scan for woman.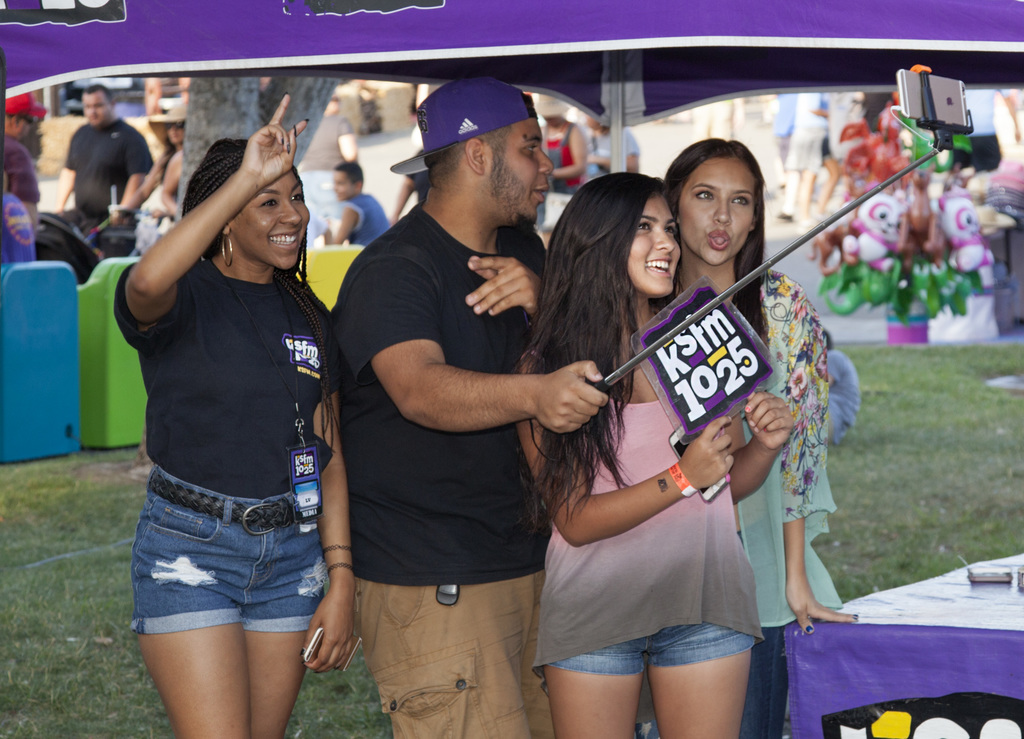
Scan result: rect(662, 135, 863, 738).
